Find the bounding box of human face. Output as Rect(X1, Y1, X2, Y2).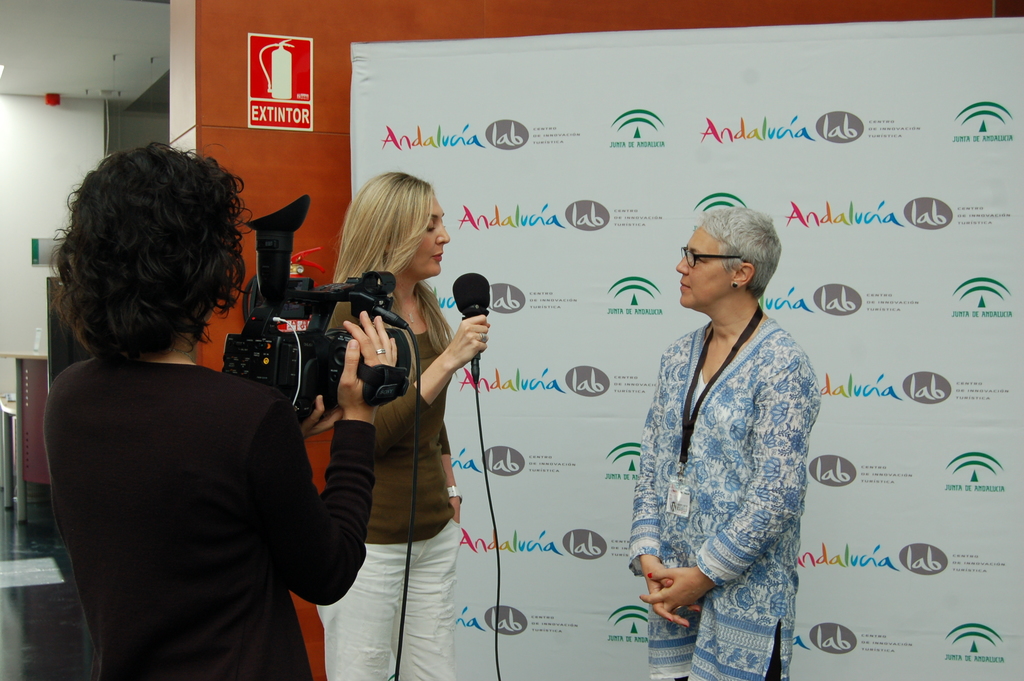
Rect(680, 229, 732, 308).
